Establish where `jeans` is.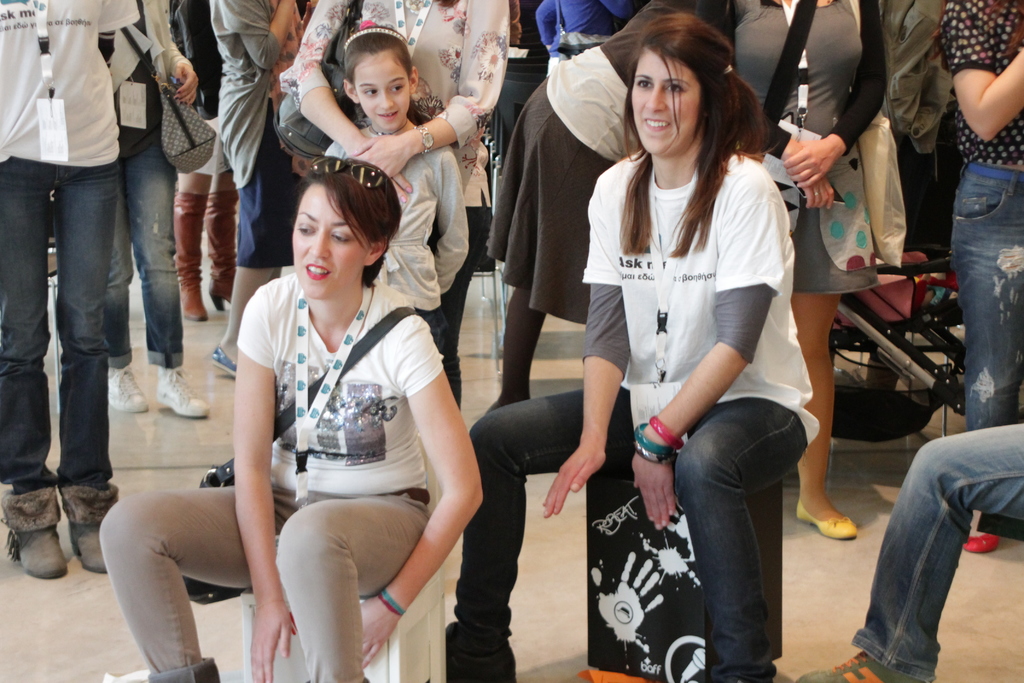
Established at 109,122,185,368.
